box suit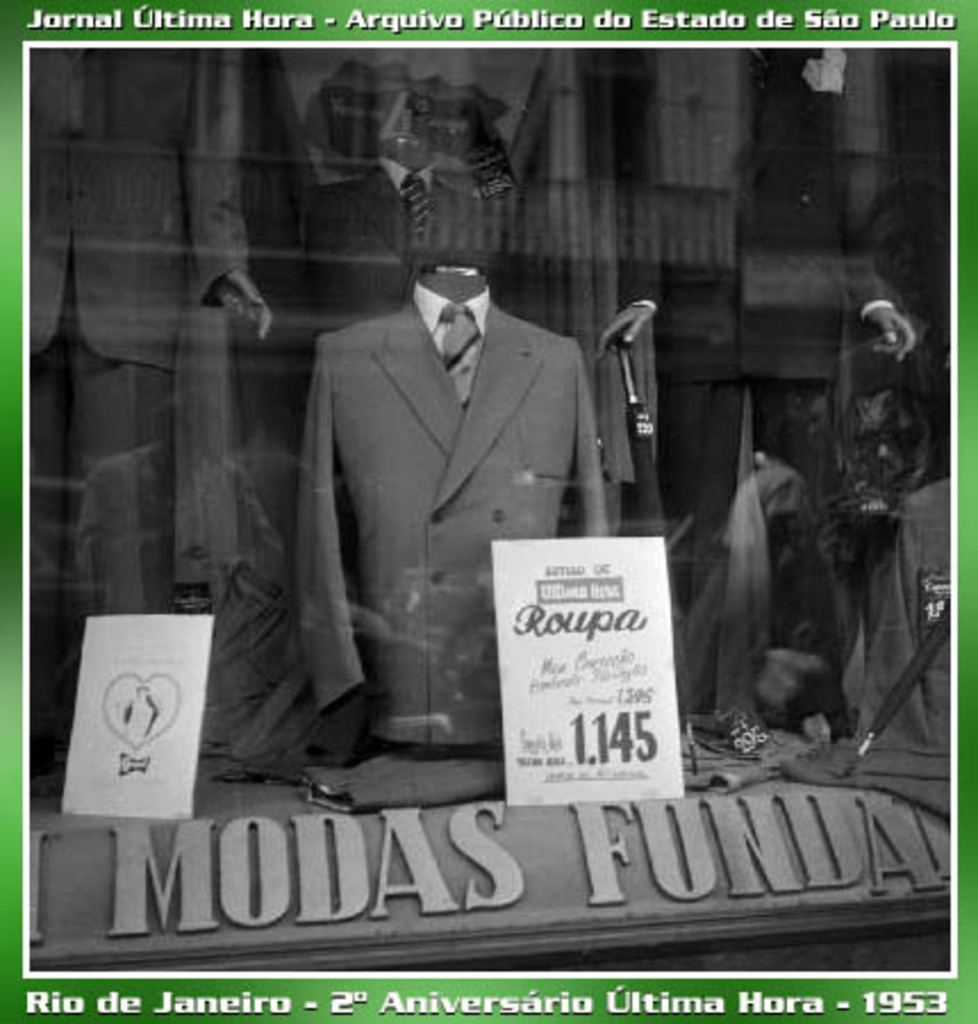
289:294:612:744
